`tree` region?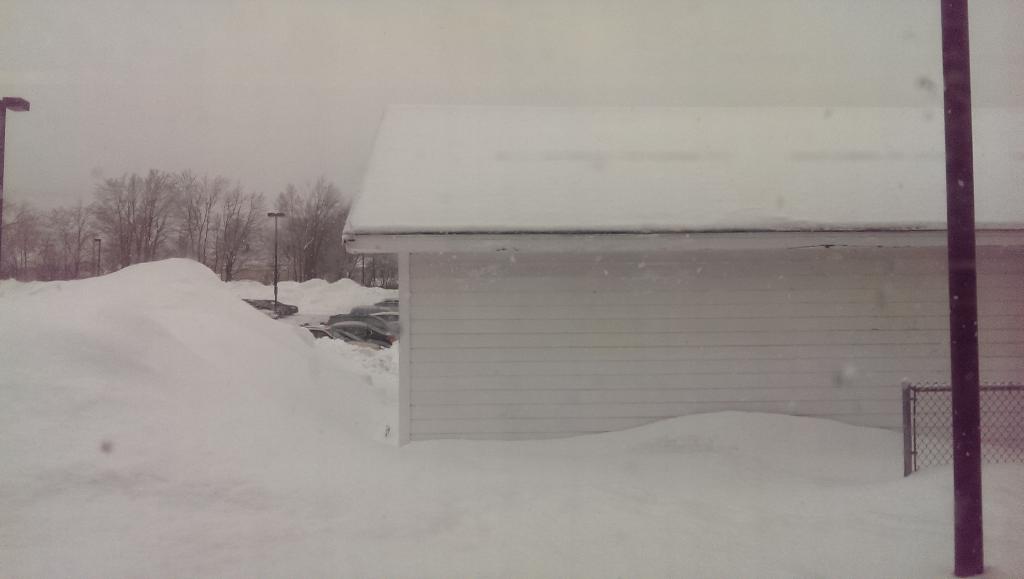
box(0, 190, 90, 282)
